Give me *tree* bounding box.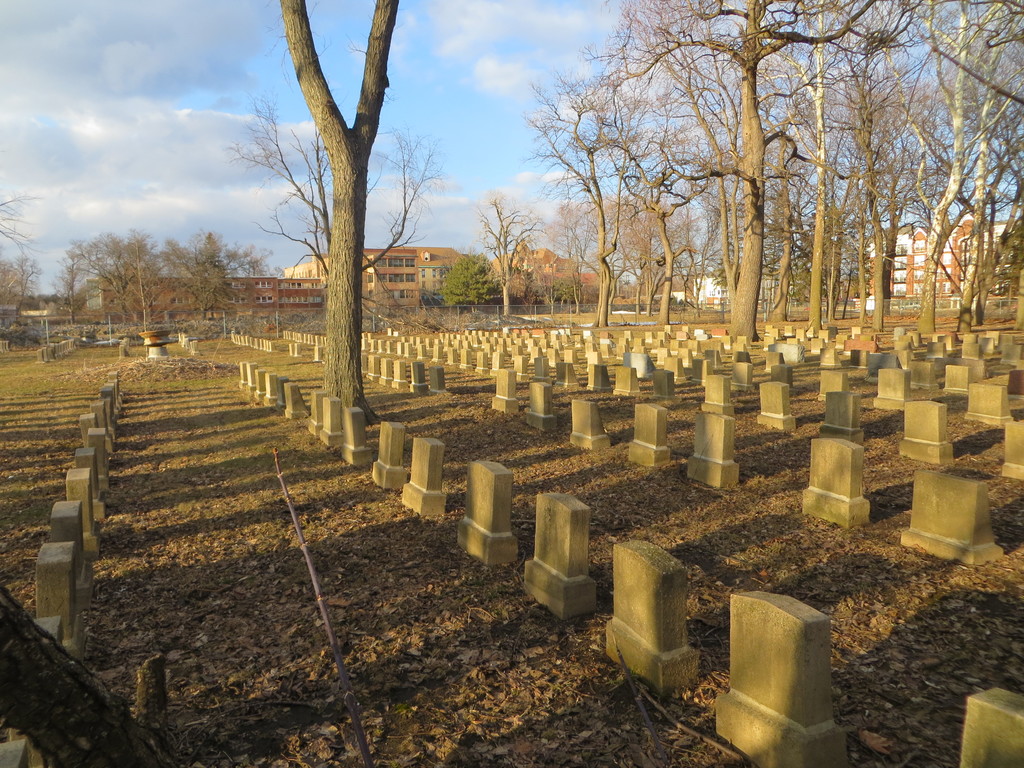
select_region(437, 247, 499, 305).
